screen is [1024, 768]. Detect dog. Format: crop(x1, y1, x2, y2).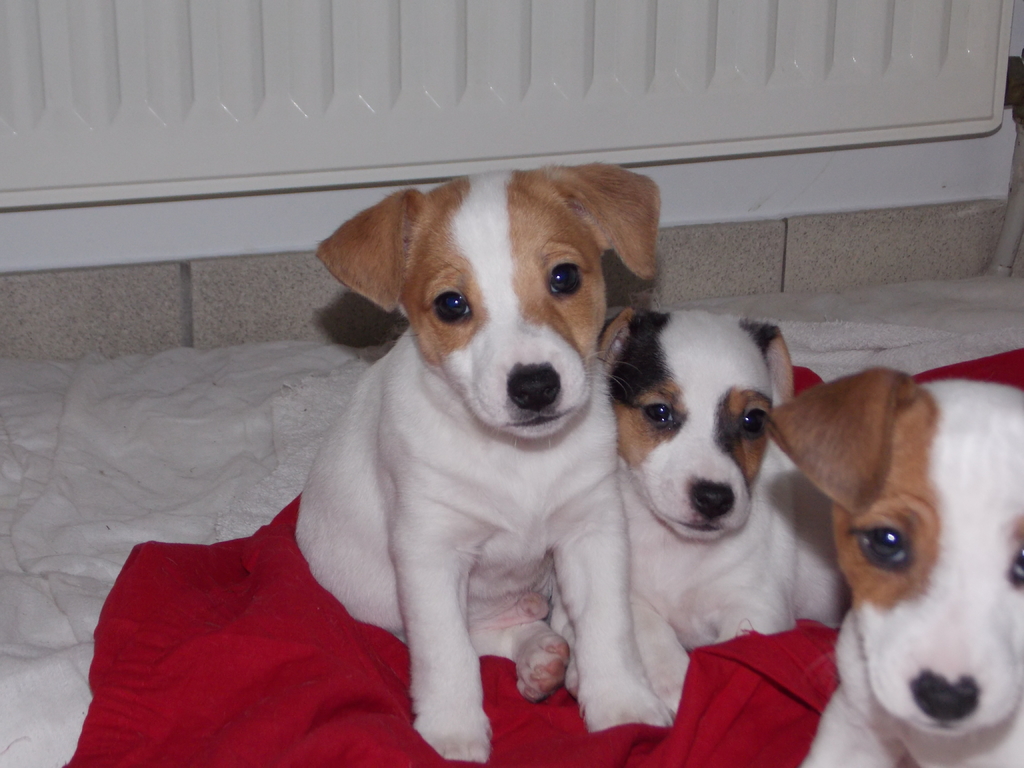
crop(545, 314, 851, 715).
